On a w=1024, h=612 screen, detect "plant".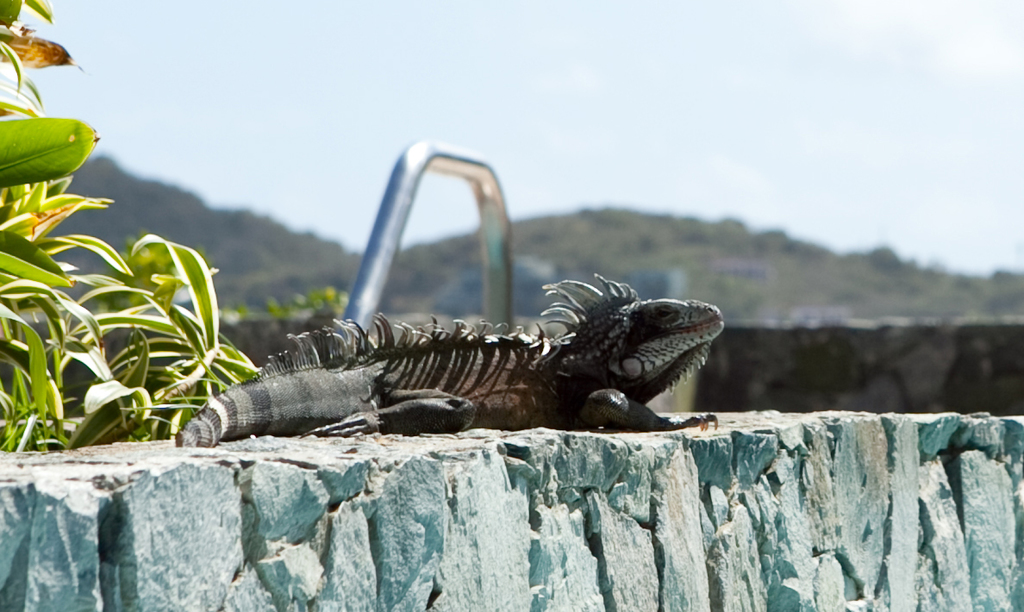
detection(235, 284, 359, 322).
